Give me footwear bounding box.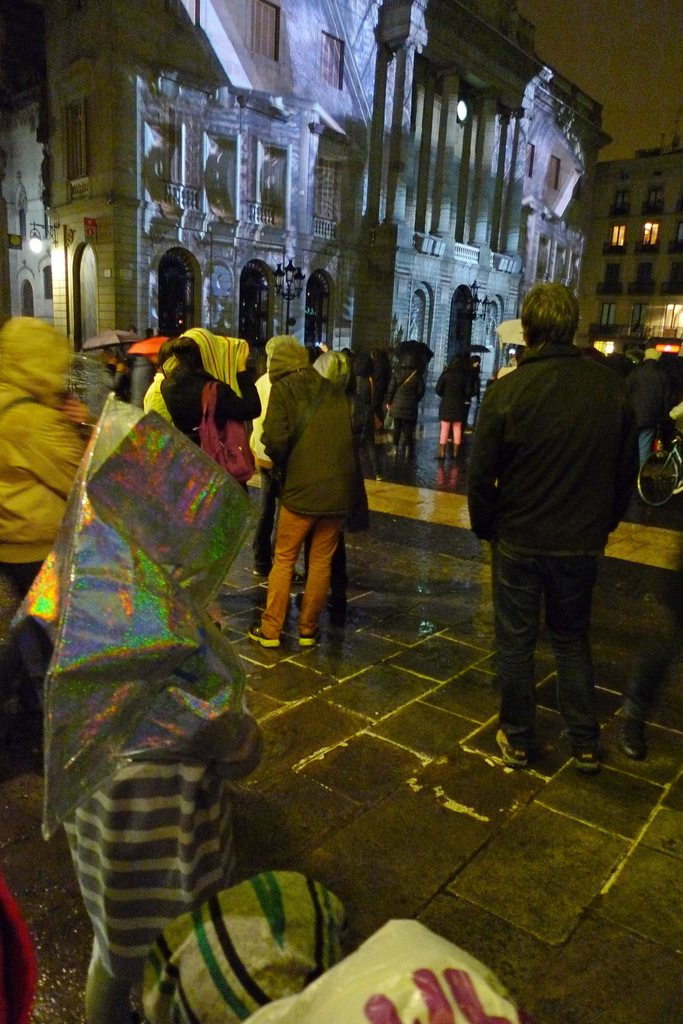
[x1=450, y1=440, x2=464, y2=458].
